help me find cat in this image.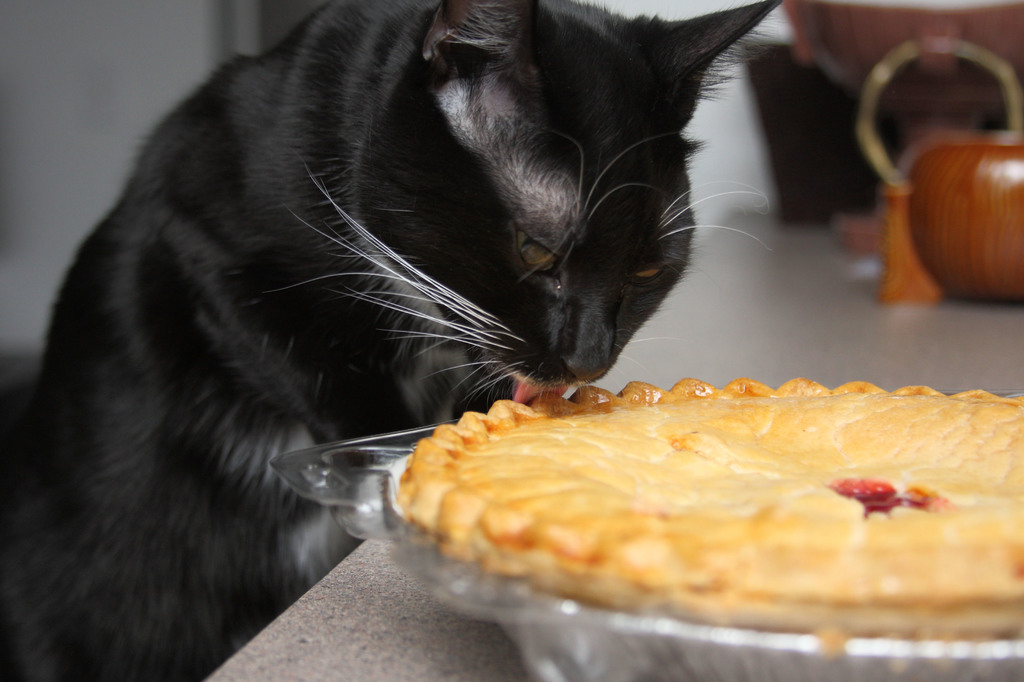
Found it: (0,0,781,681).
